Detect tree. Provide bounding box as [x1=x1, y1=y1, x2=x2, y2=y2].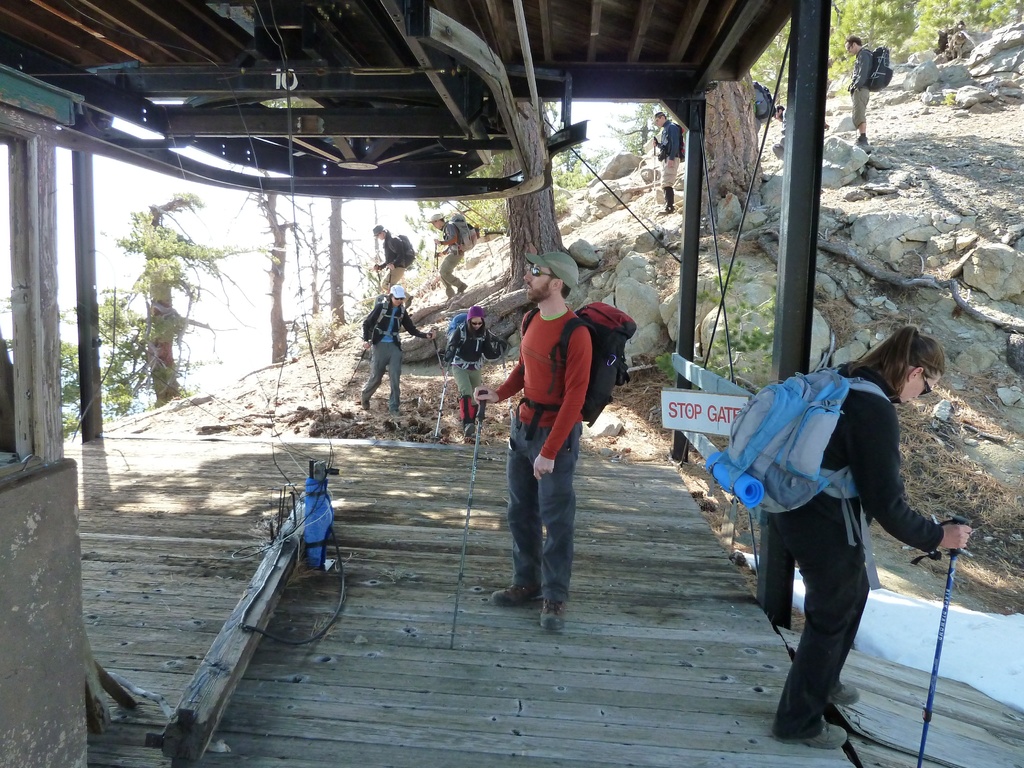
[x1=760, y1=26, x2=793, y2=91].
